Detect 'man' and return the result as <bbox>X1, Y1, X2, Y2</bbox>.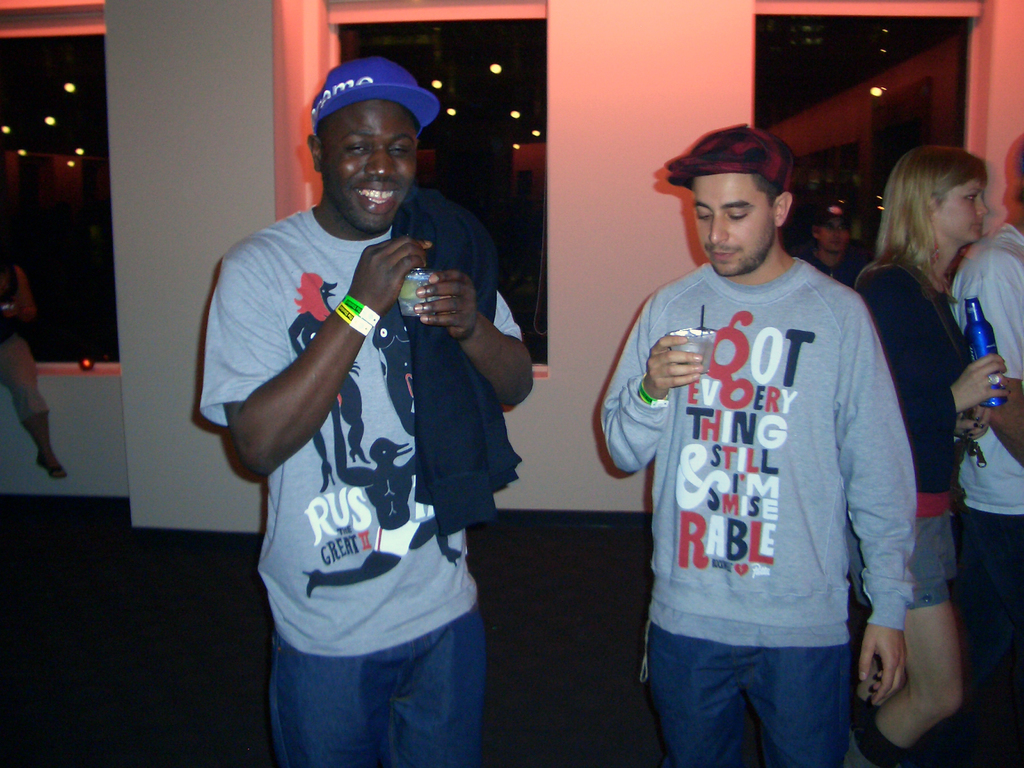
<bbox>211, 41, 543, 765</bbox>.
